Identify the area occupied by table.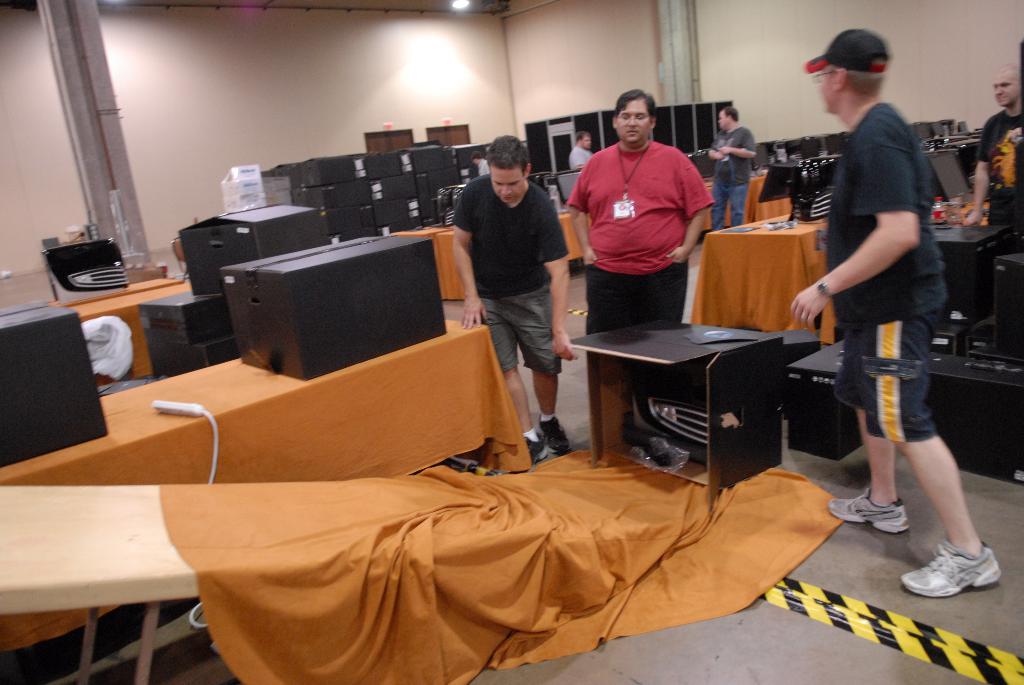
Area: pyautogui.locateOnScreen(0, 317, 538, 480).
